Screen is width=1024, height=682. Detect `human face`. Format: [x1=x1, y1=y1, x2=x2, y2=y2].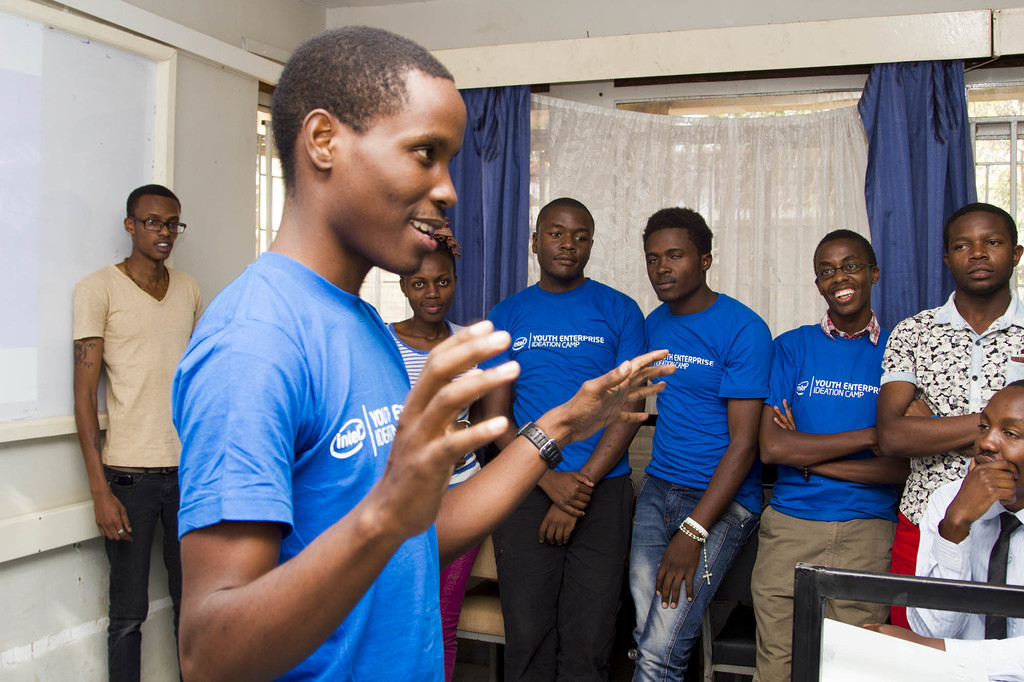
[x1=536, y1=205, x2=590, y2=282].
